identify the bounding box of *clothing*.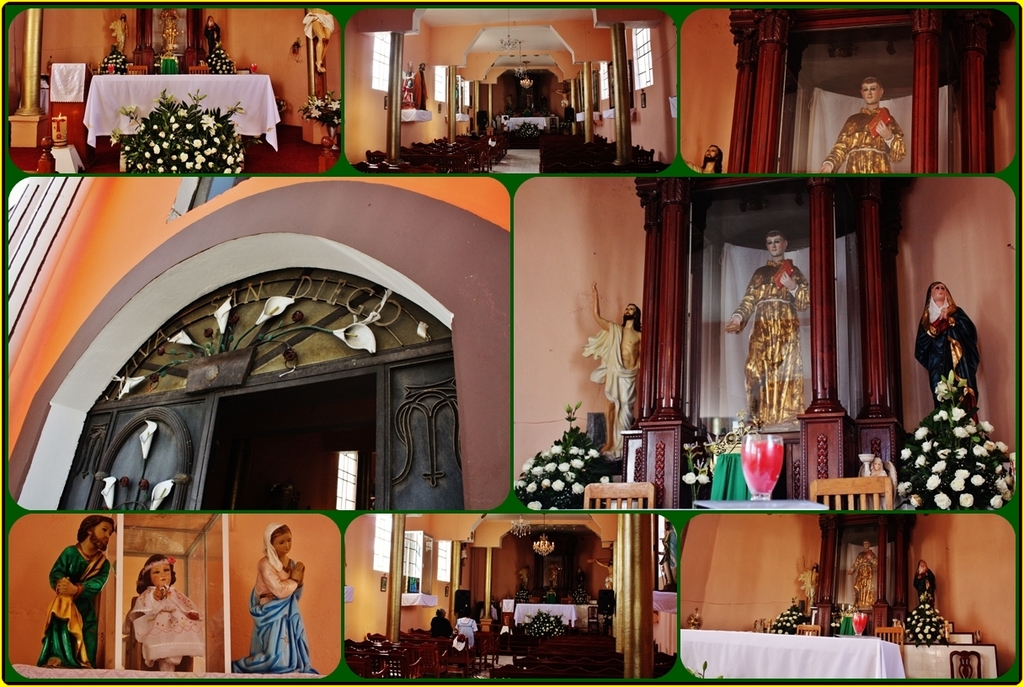
[125,586,209,665].
